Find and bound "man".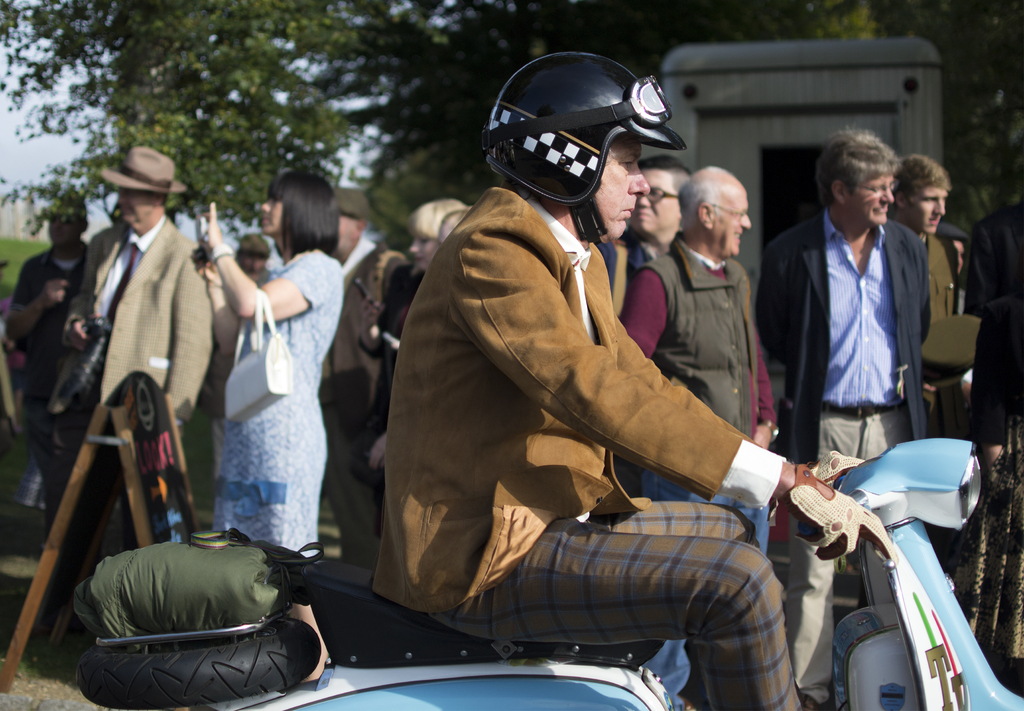
Bound: crop(385, 56, 908, 710).
